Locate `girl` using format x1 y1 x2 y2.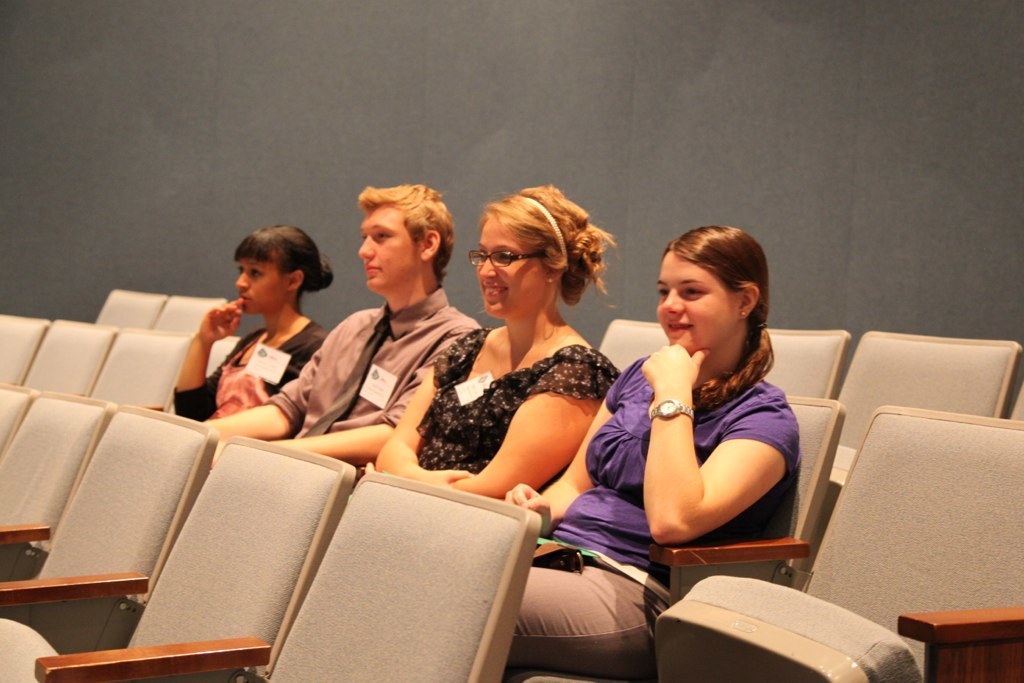
171 223 335 422.
